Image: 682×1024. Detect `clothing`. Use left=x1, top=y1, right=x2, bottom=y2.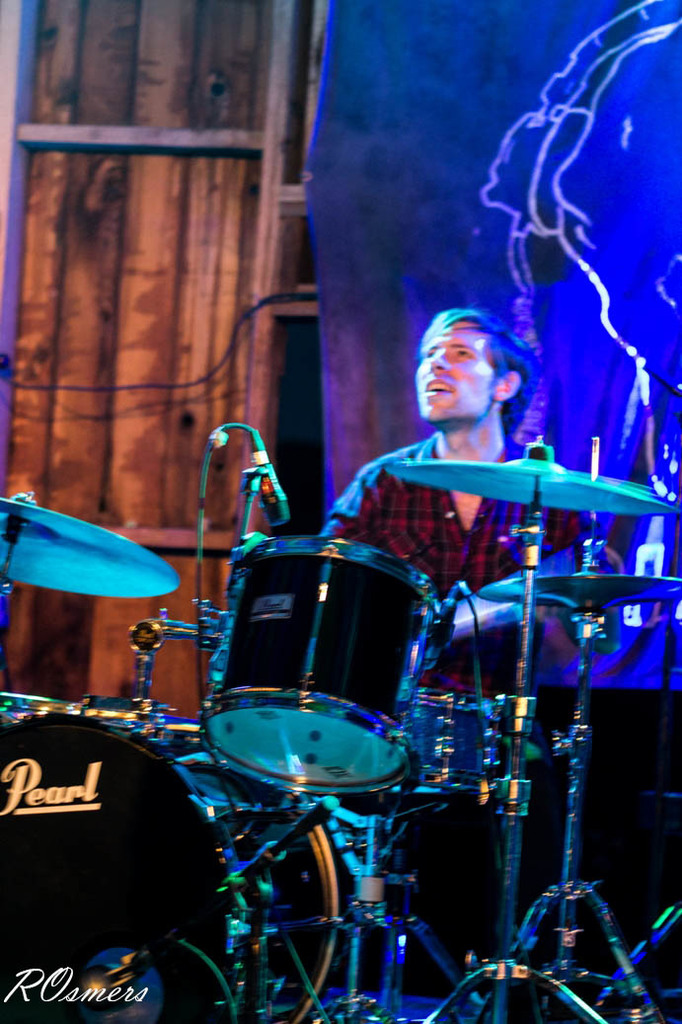
left=321, top=404, right=609, bottom=918.
